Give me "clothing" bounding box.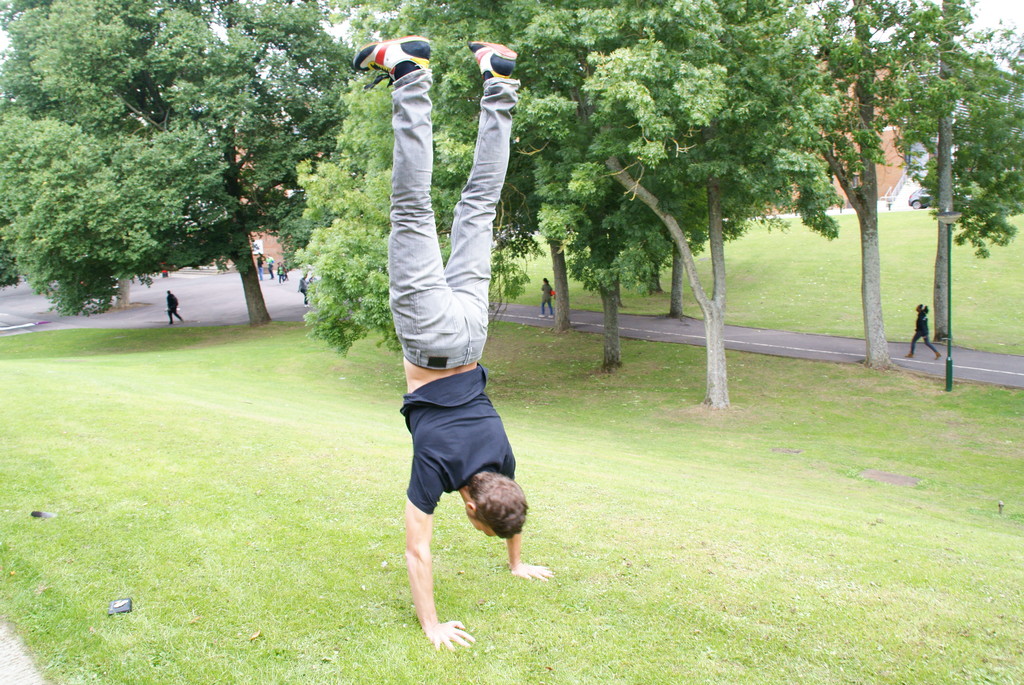
[261,253,277,279].
